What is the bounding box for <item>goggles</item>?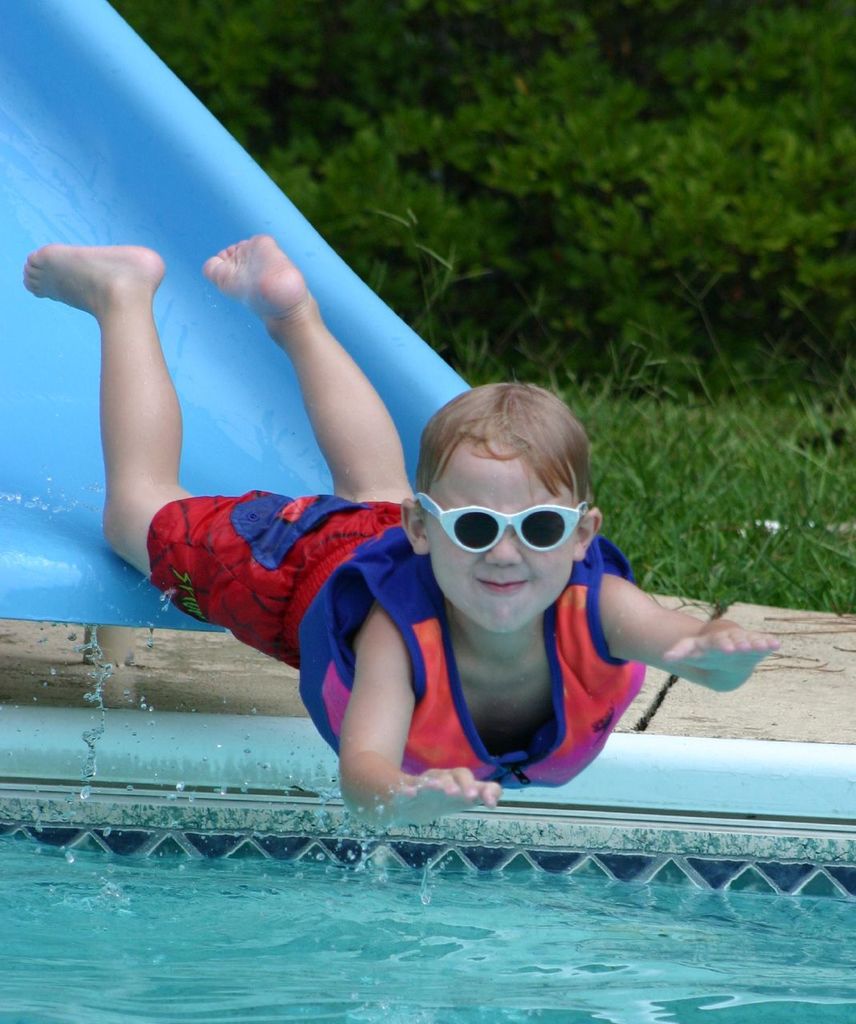
403, 458, 601, 563.
